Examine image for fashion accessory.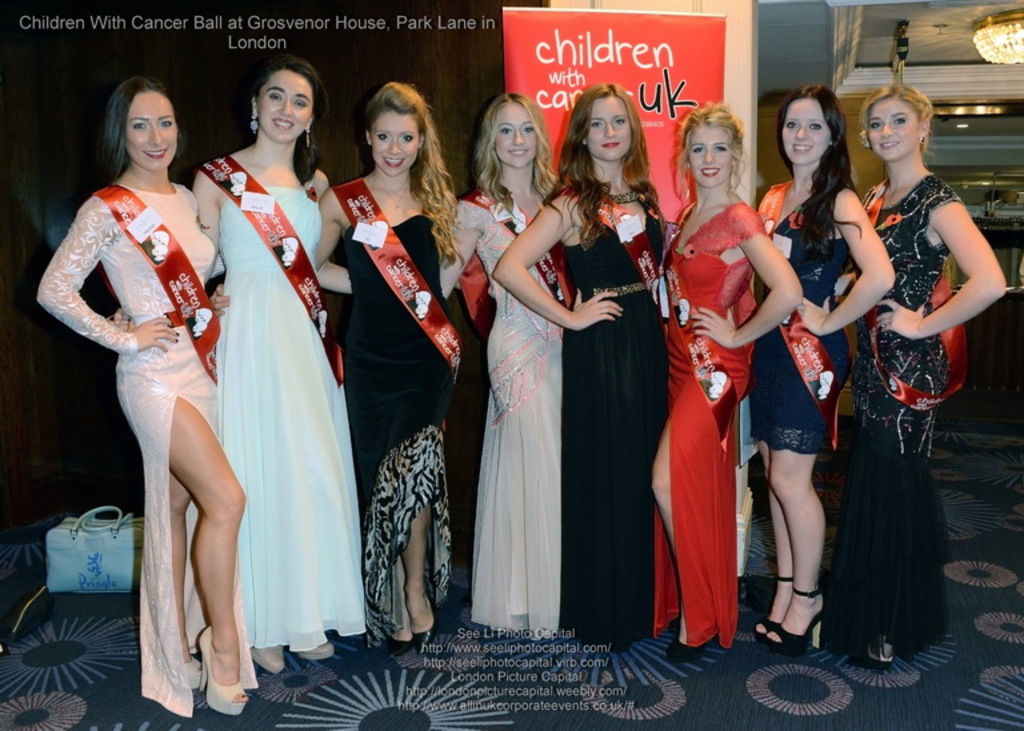
Examination result: x1=415 y1=603 x2=435 y2=652.
